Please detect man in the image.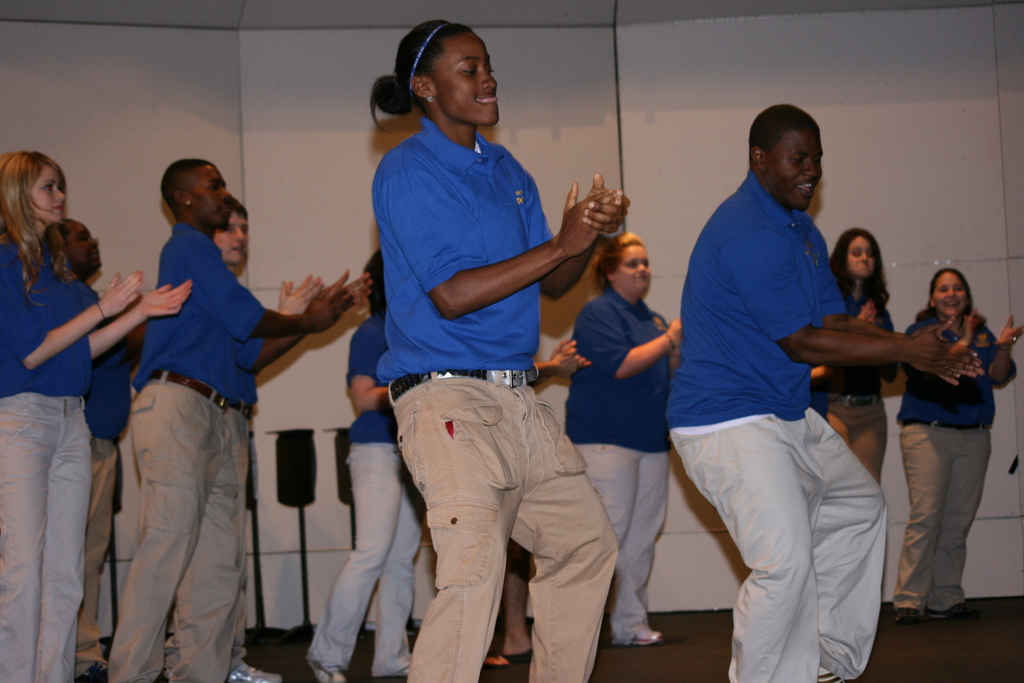
region(90, 157, 316, 673).
